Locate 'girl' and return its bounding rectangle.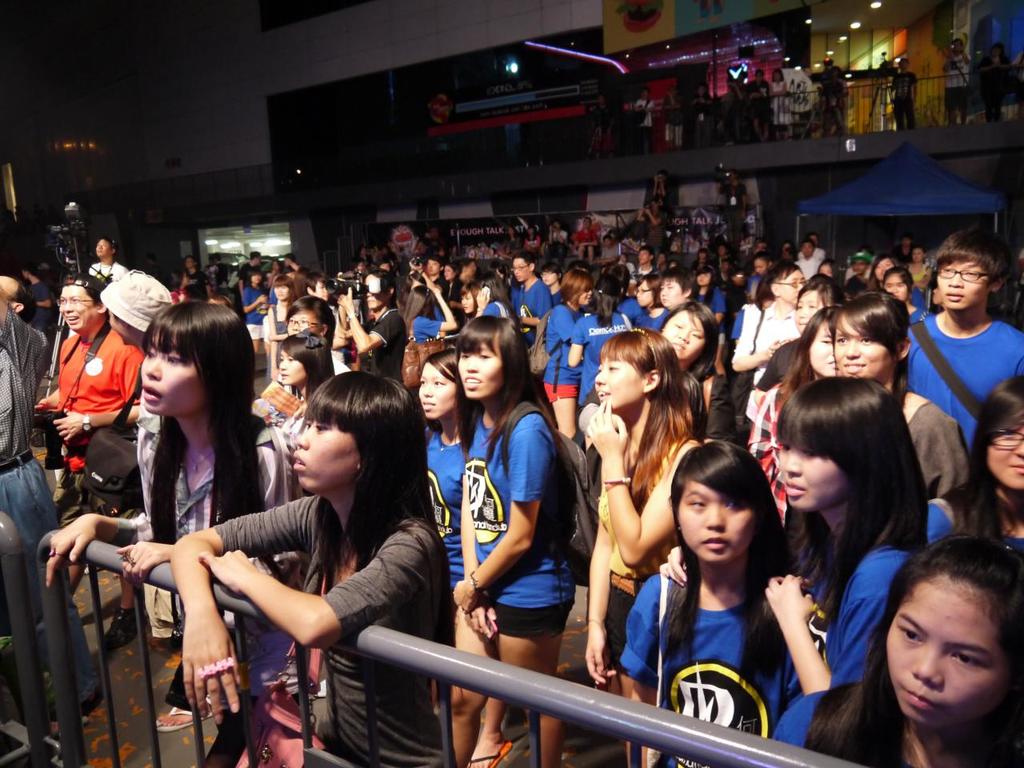
{"left": 661, "top": 299, "right": 739, "bottom": 447}.
